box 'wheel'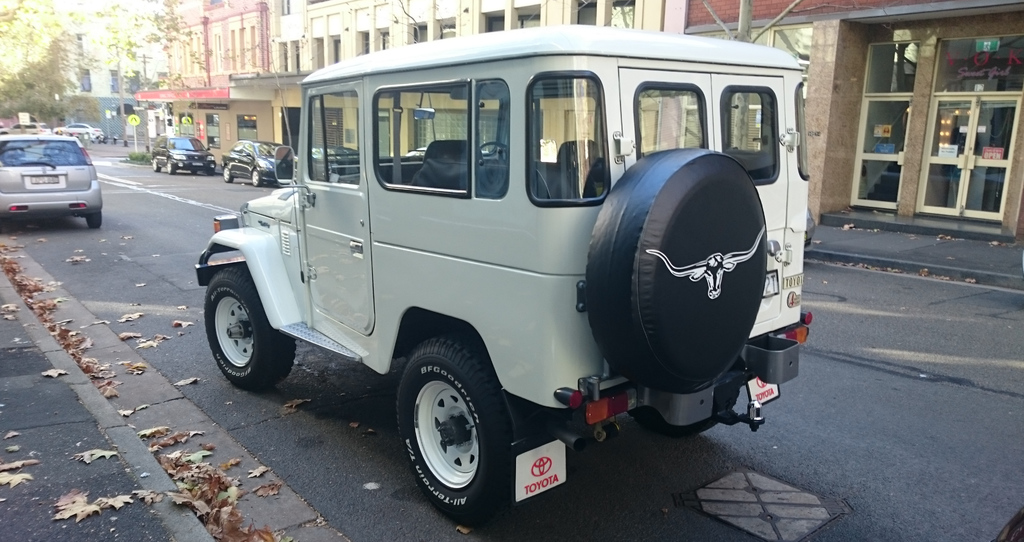
[x1=150, y1=155, x2=159, y2=171]
